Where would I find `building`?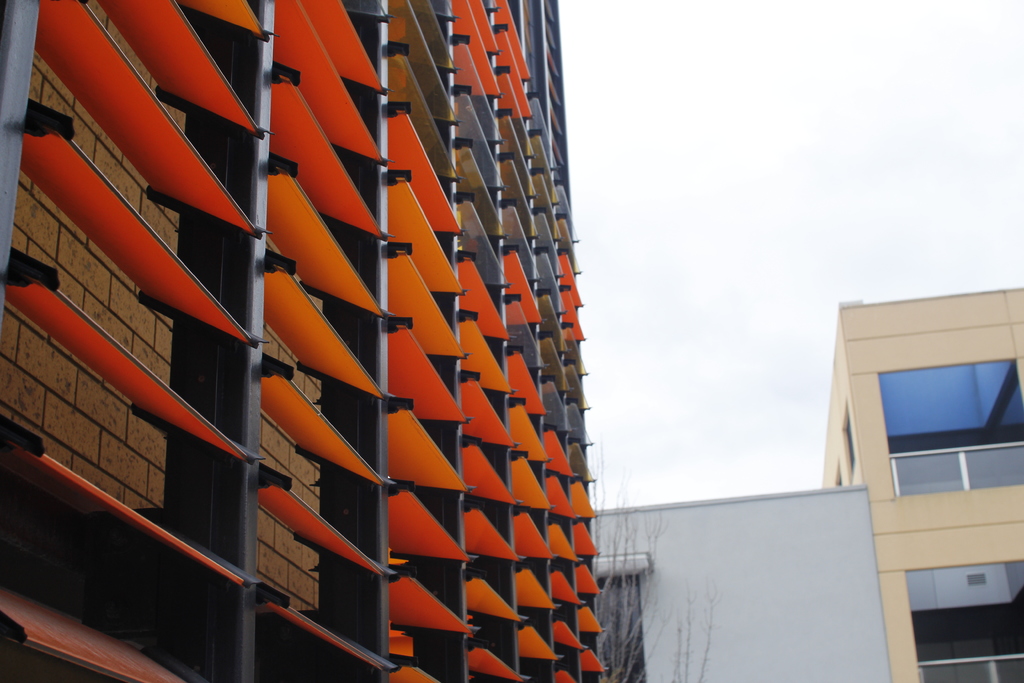
At detection(0, 1, 755, 670).
